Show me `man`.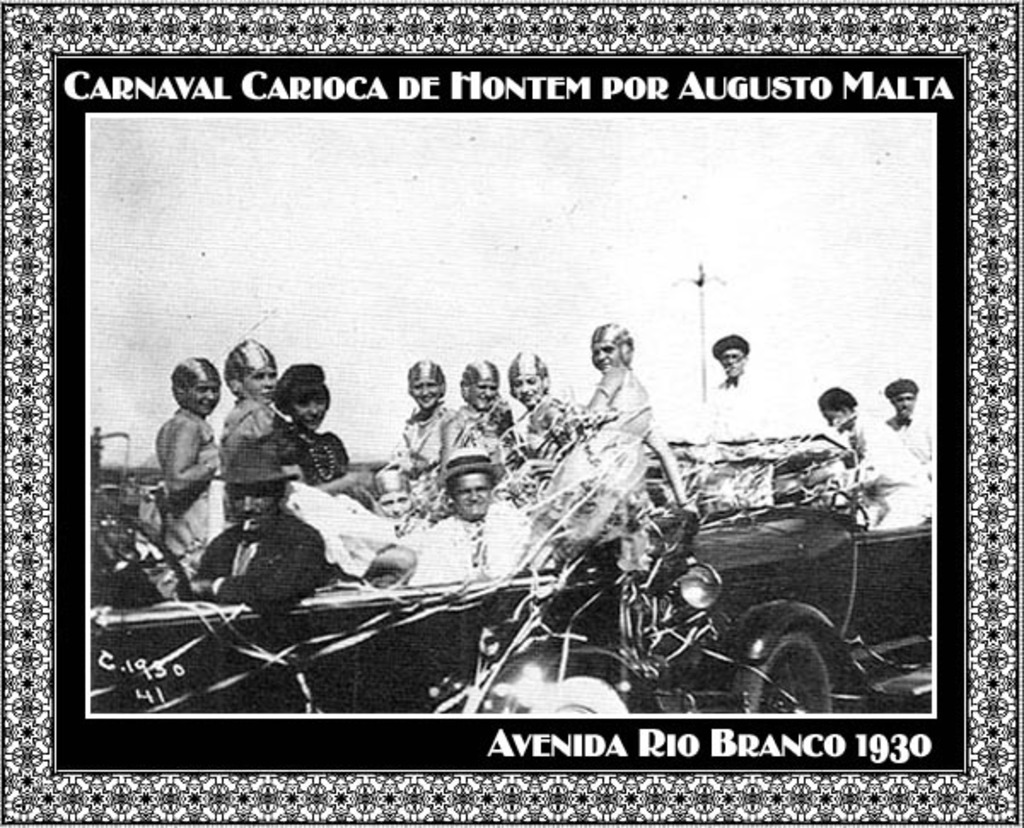
`man` is here: <box>691,336,775,442</box>.
